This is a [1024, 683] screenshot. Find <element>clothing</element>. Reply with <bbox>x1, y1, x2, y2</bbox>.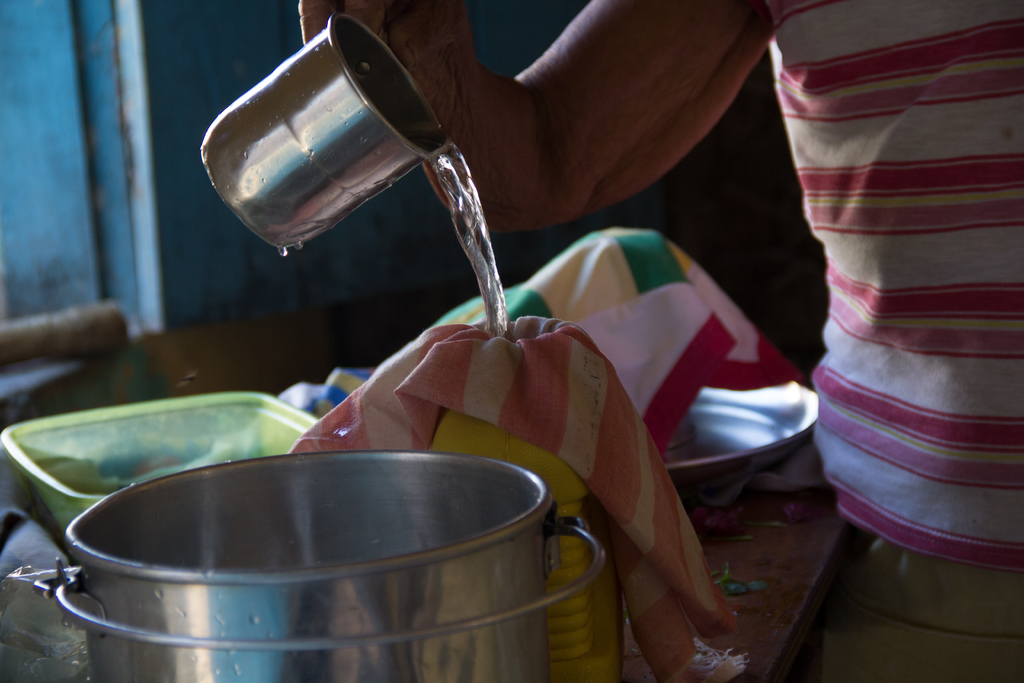
<bbox>777, 0, 1023, 682</bbox>.
